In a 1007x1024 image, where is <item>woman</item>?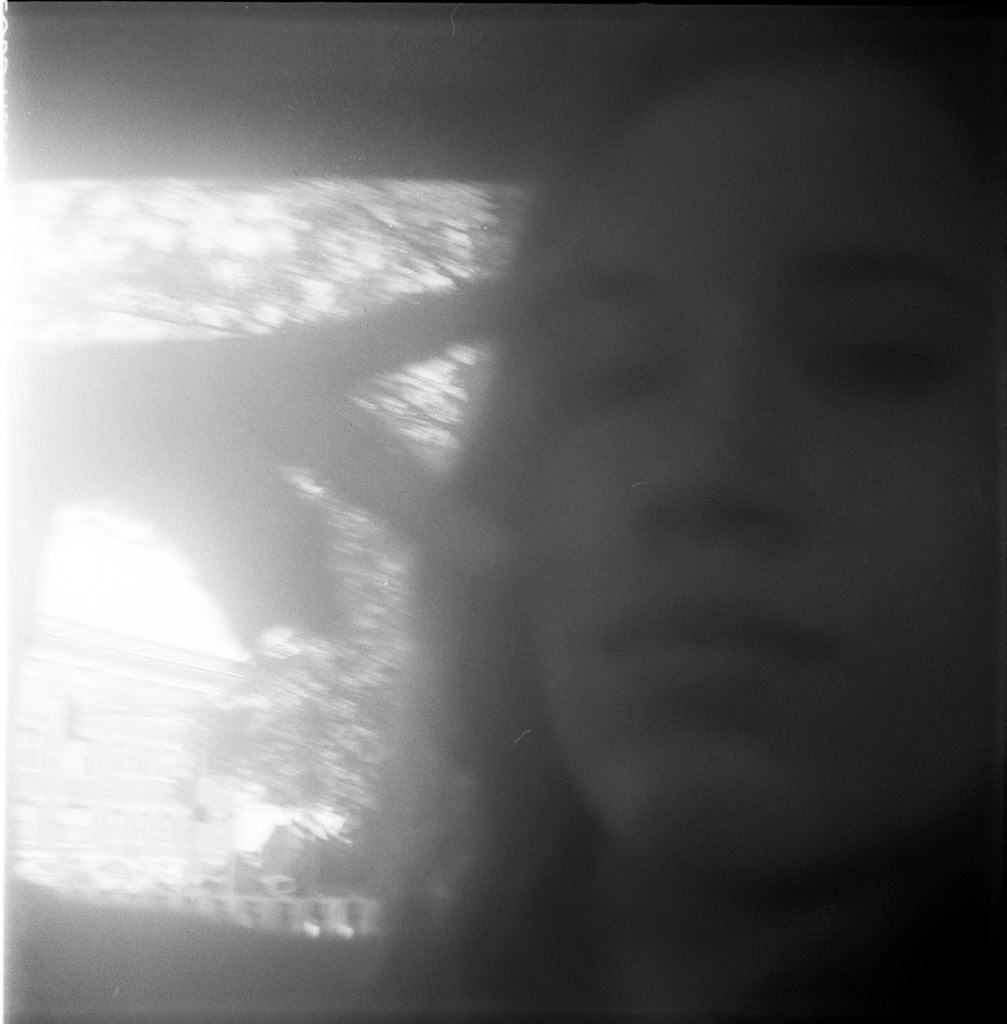
0/0/1004/1023.
